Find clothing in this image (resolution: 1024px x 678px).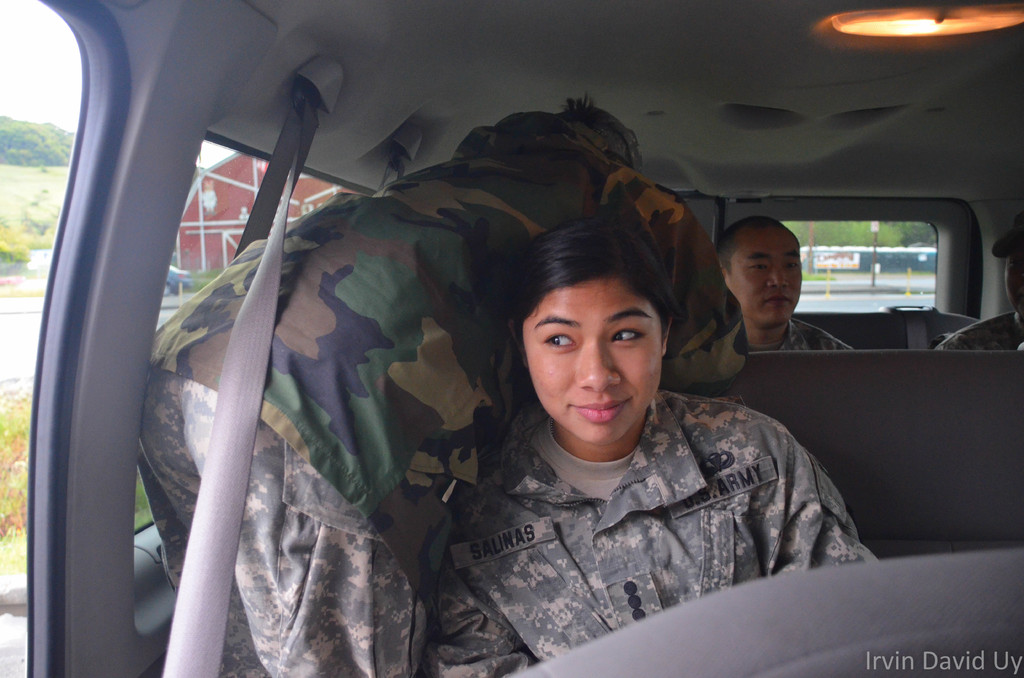
413, 334, 884, 650.
